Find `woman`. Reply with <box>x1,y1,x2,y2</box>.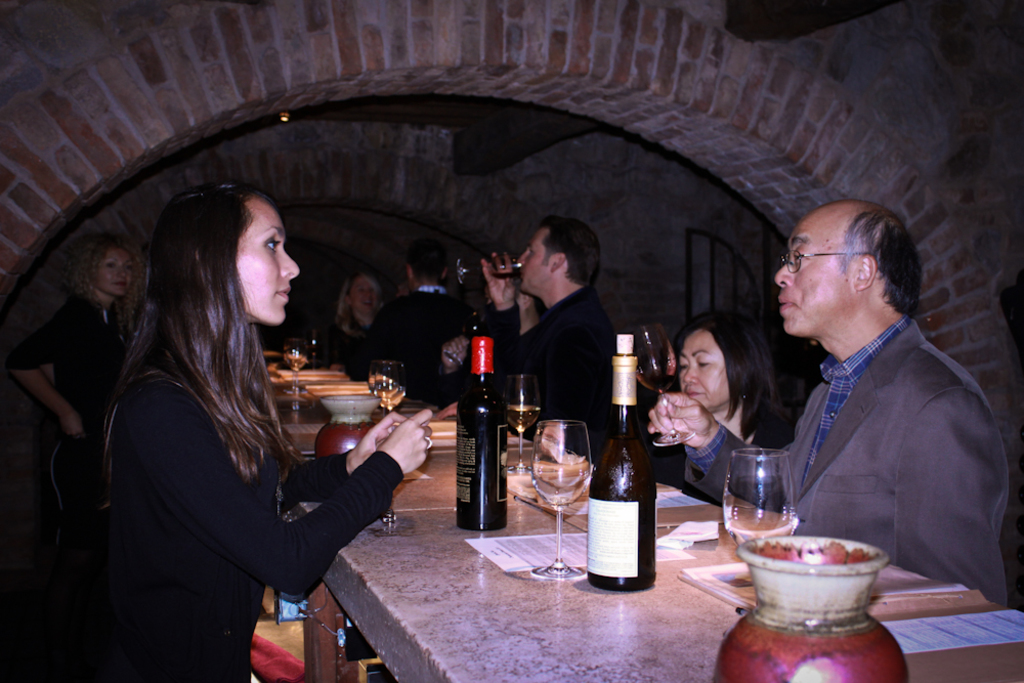
<box>316,273,380,381</box>.
